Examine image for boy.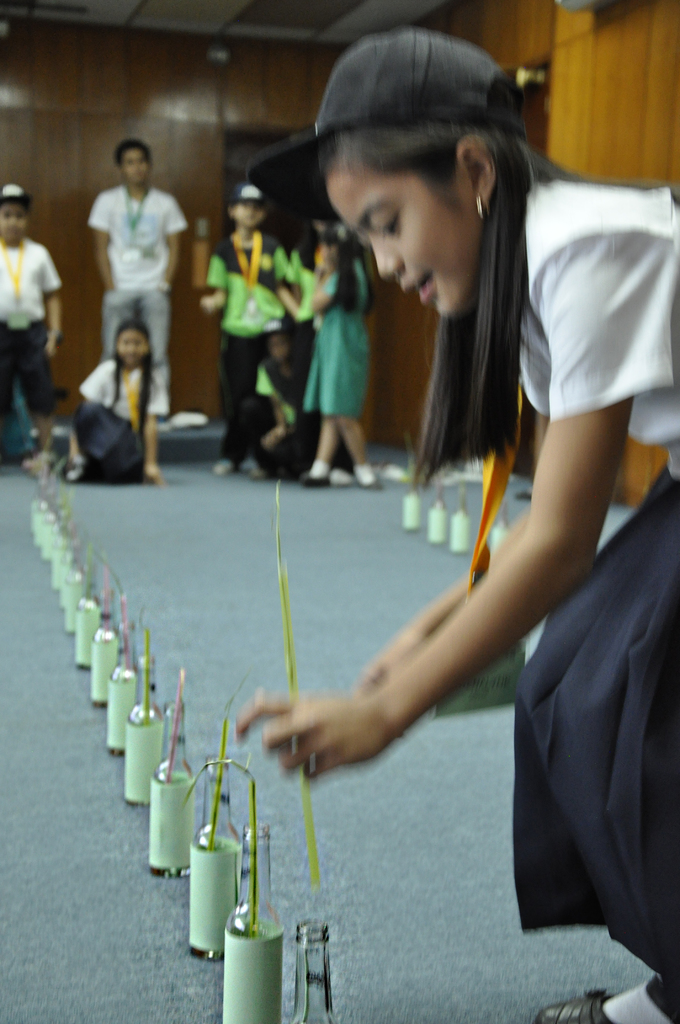
Examination result: BBox(0, 182, 61, 460).
